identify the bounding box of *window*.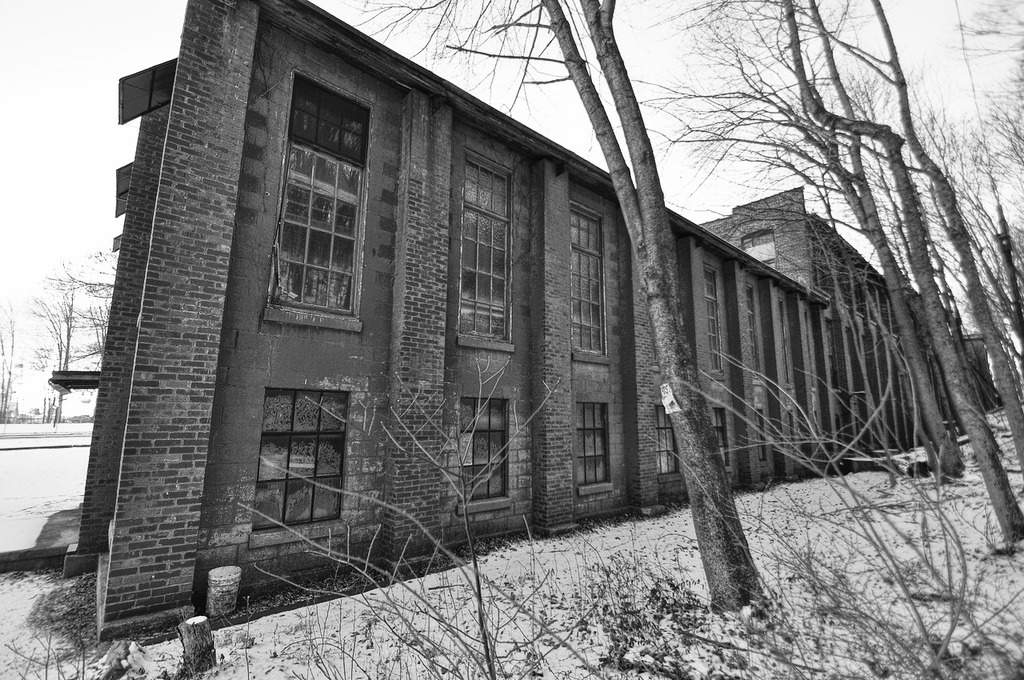
{"x1": 452, "y1": 146, "x2": 518, "y2": 360}.
